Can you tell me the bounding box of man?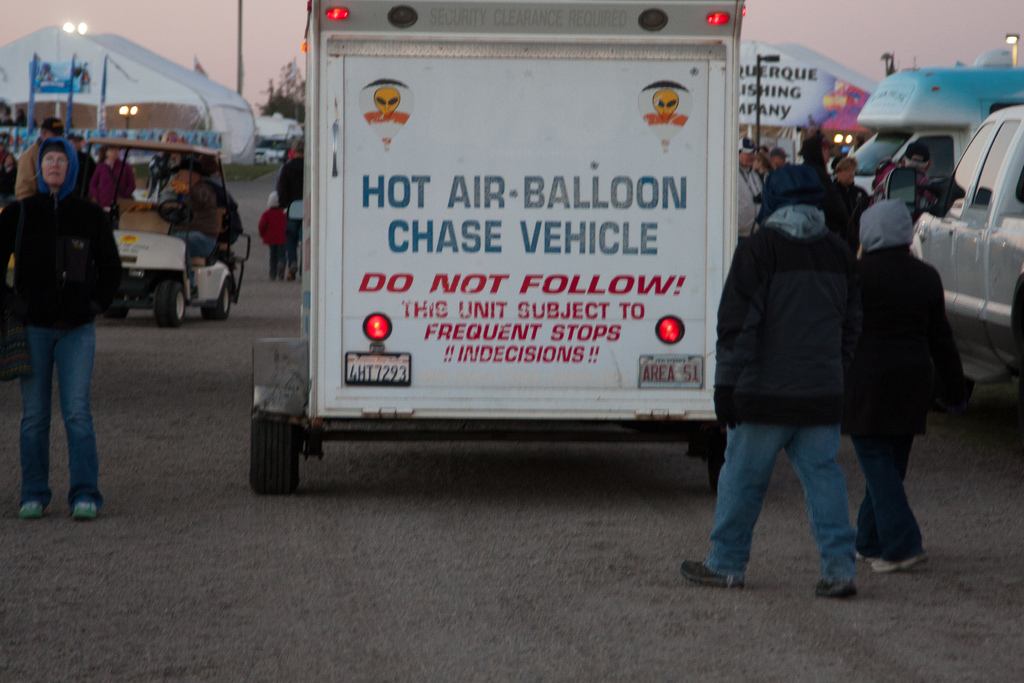
l=731, t=135, r=762, b=242.
